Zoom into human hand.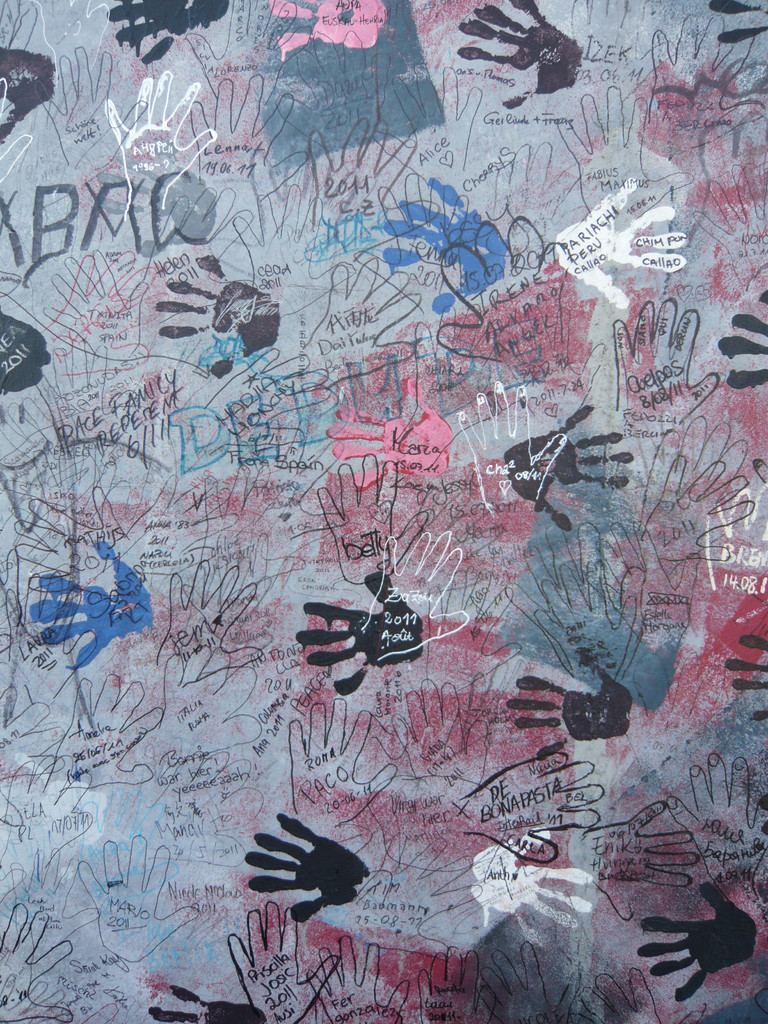
Zoom target: BBox(54, 250, 161, 344).
